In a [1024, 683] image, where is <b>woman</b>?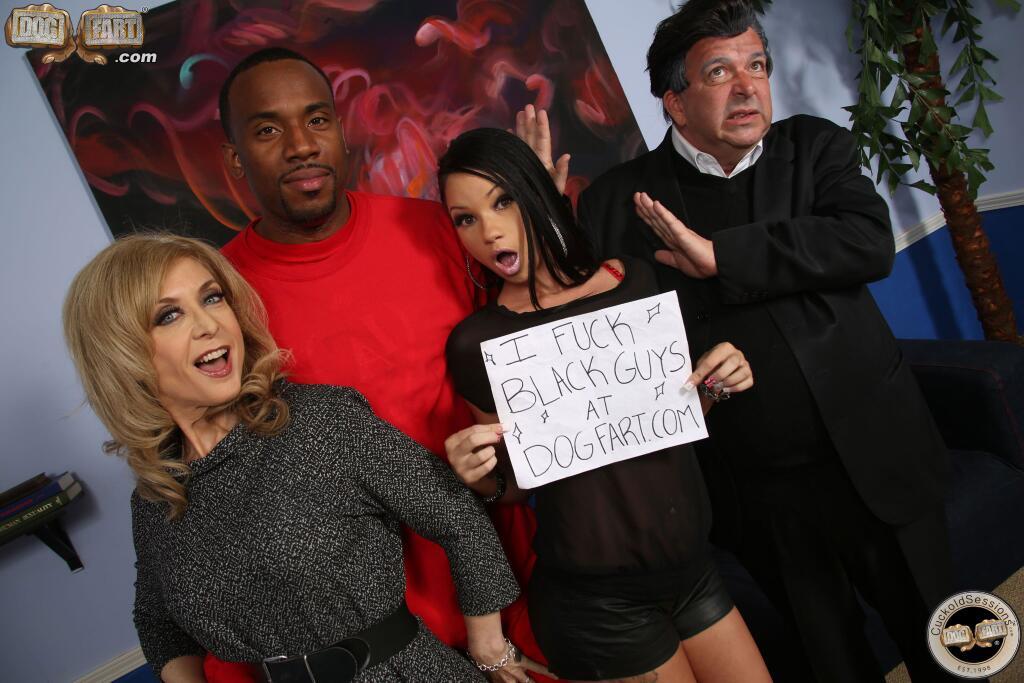
Rect(60, 231, 563, 680).
